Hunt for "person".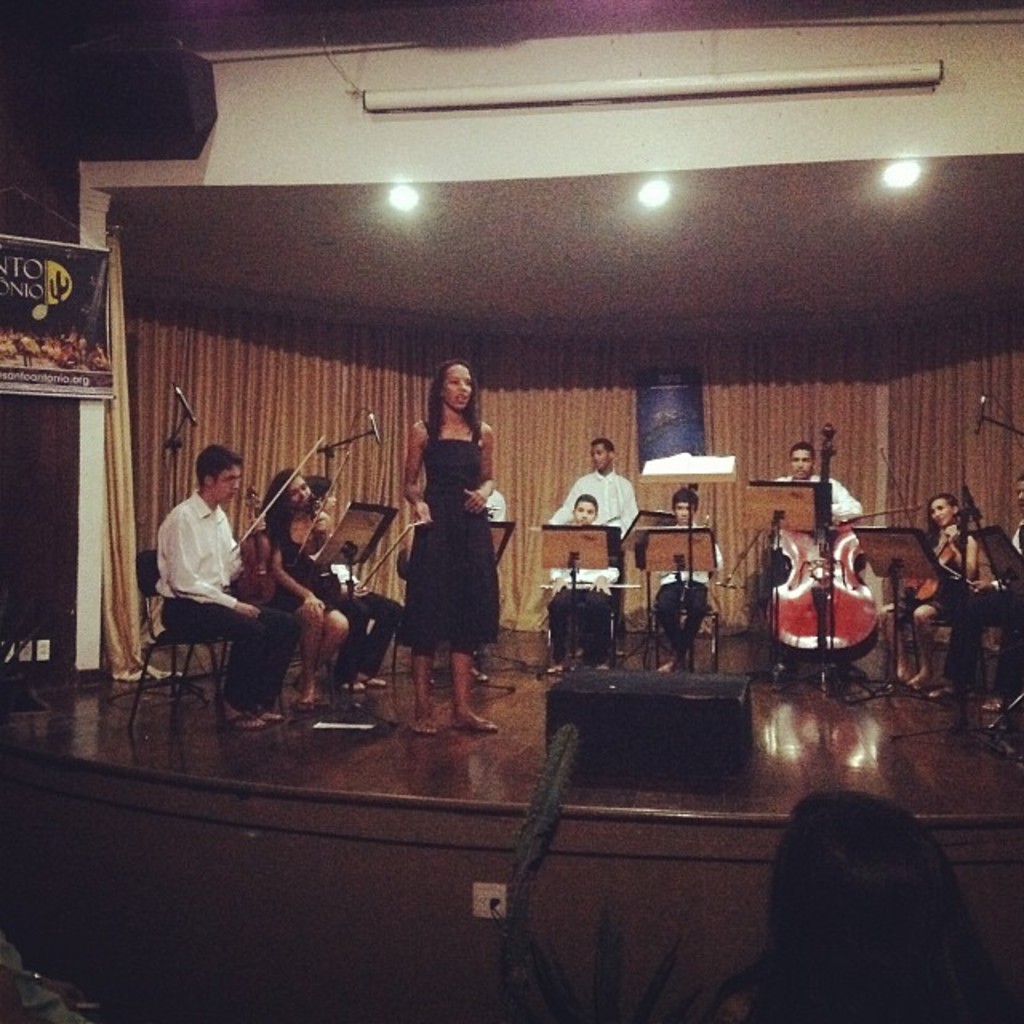
Hunted down at l=550, t=496, r=616, b=666.
